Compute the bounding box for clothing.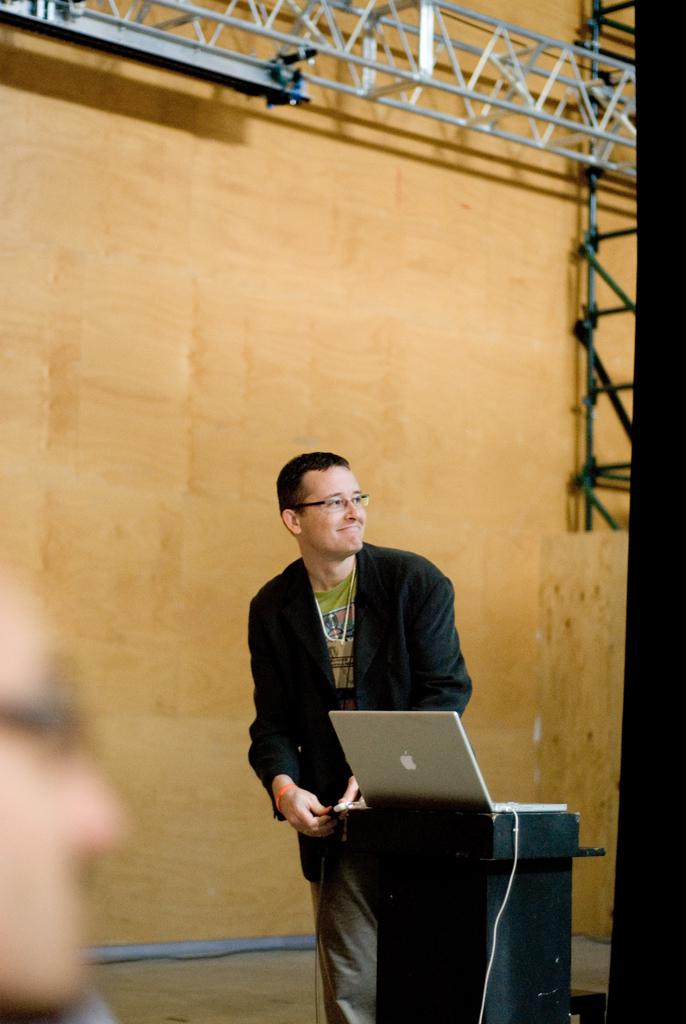
crop(237, 490, 508, 973).
